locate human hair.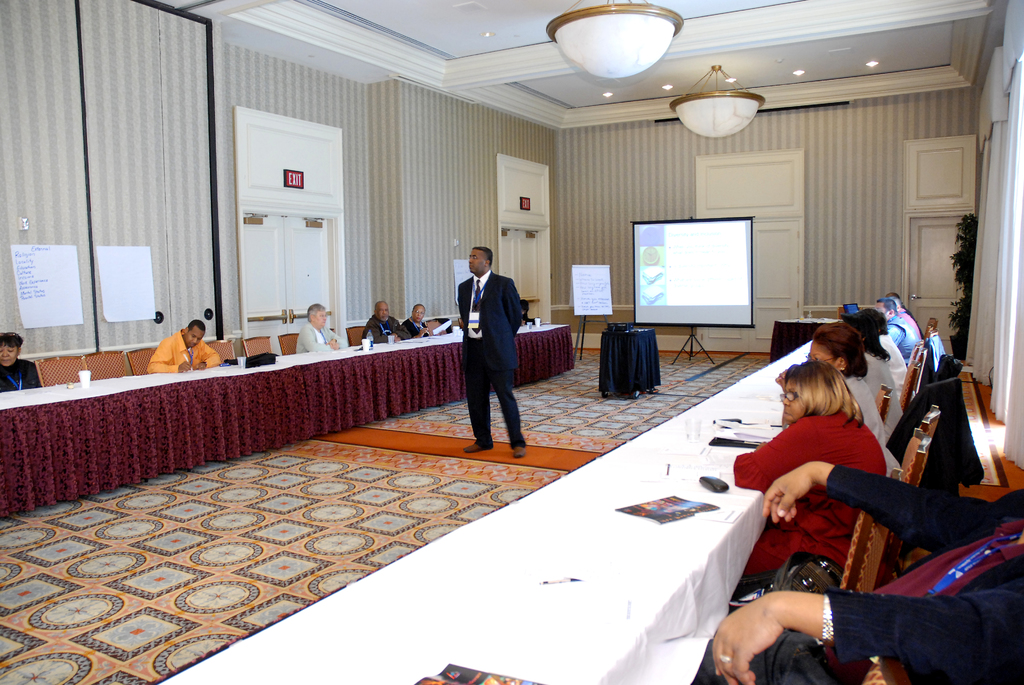
Bounding box: [415, 304, 424, 313].
